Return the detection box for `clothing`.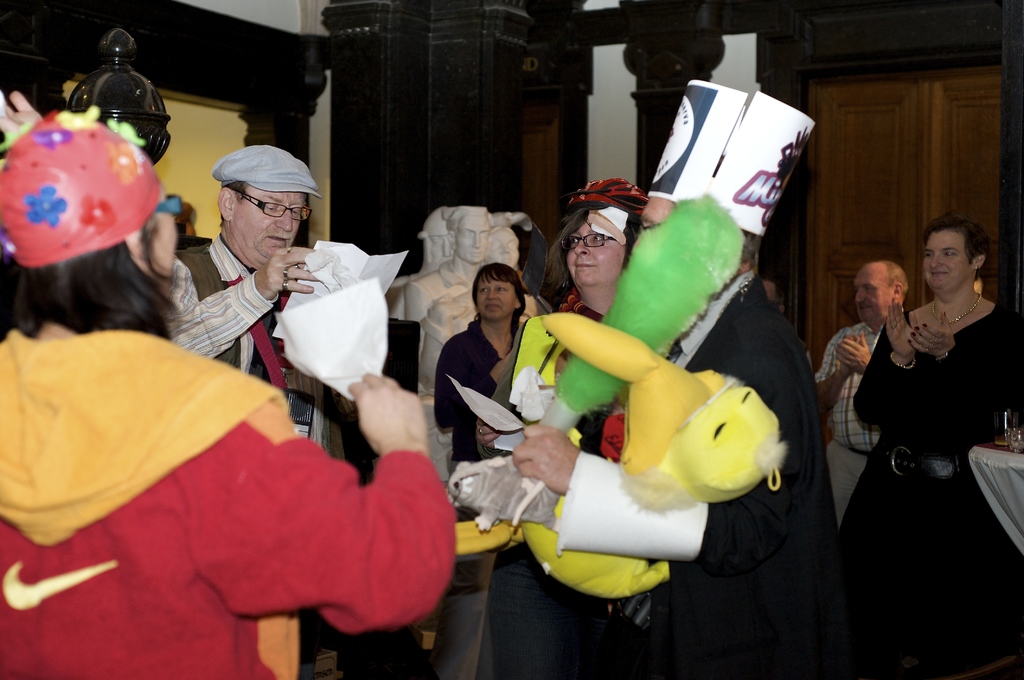
[820, 319, 877, 529].
